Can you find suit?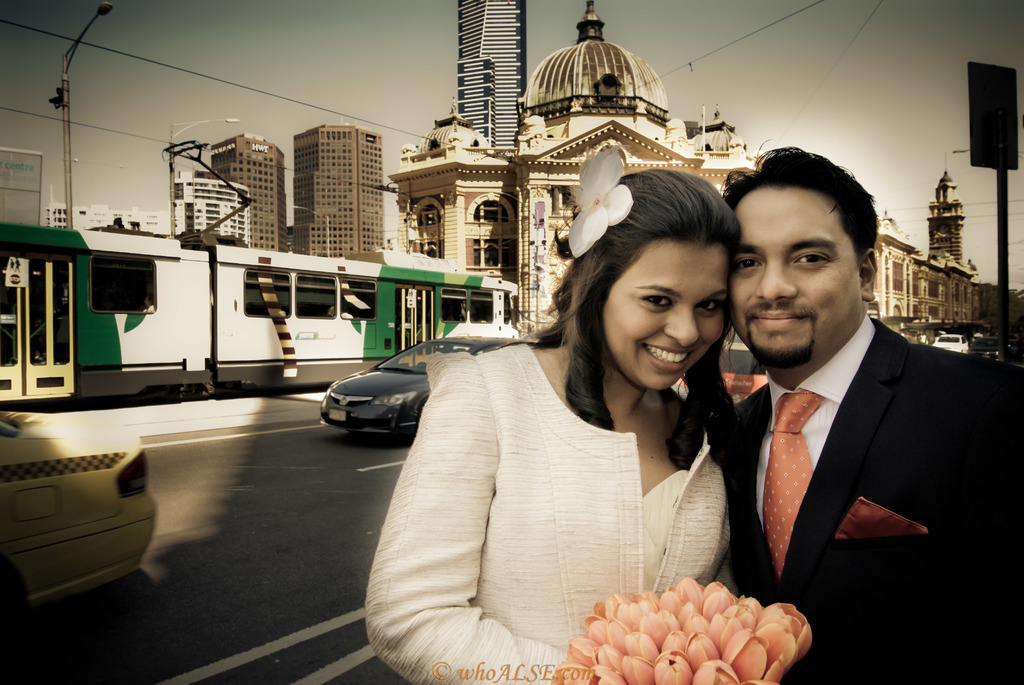
Yes, bounding box: x1=703 y1=317 x2=1021 y2=681.
